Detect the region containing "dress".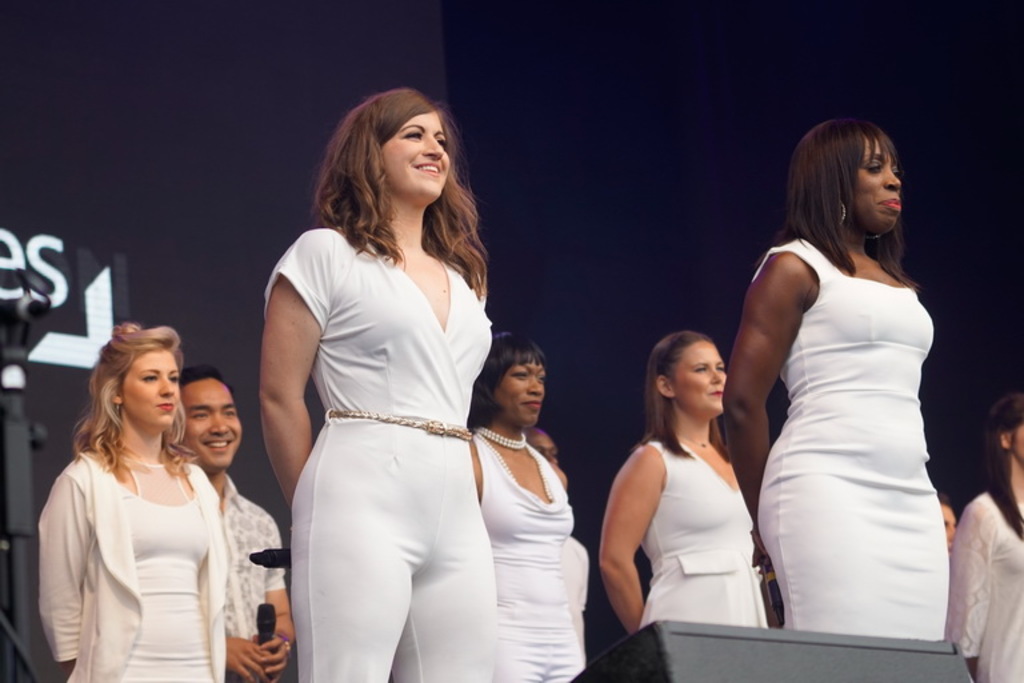
detection(753, 237, 945, 635).
